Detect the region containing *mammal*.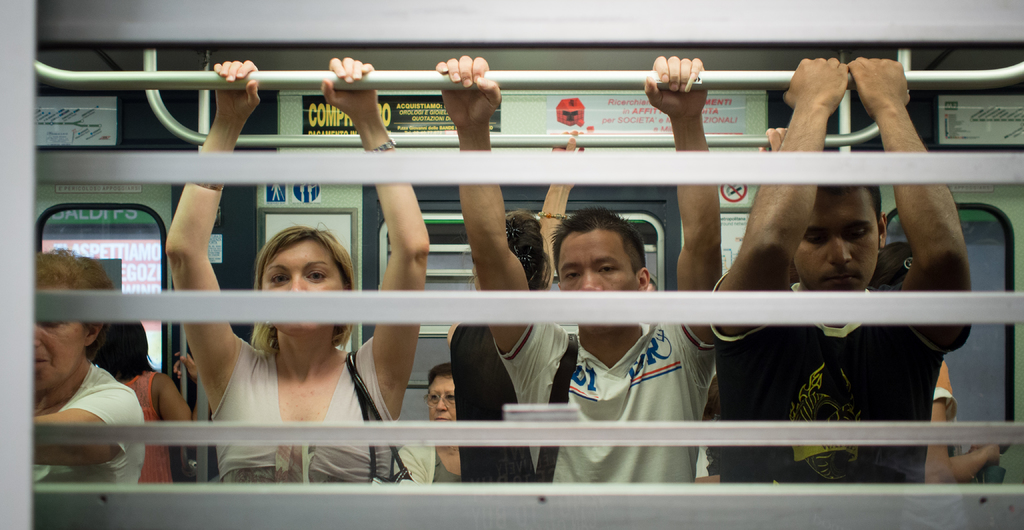
[left=164, top=57, right=435, bottom=489].
